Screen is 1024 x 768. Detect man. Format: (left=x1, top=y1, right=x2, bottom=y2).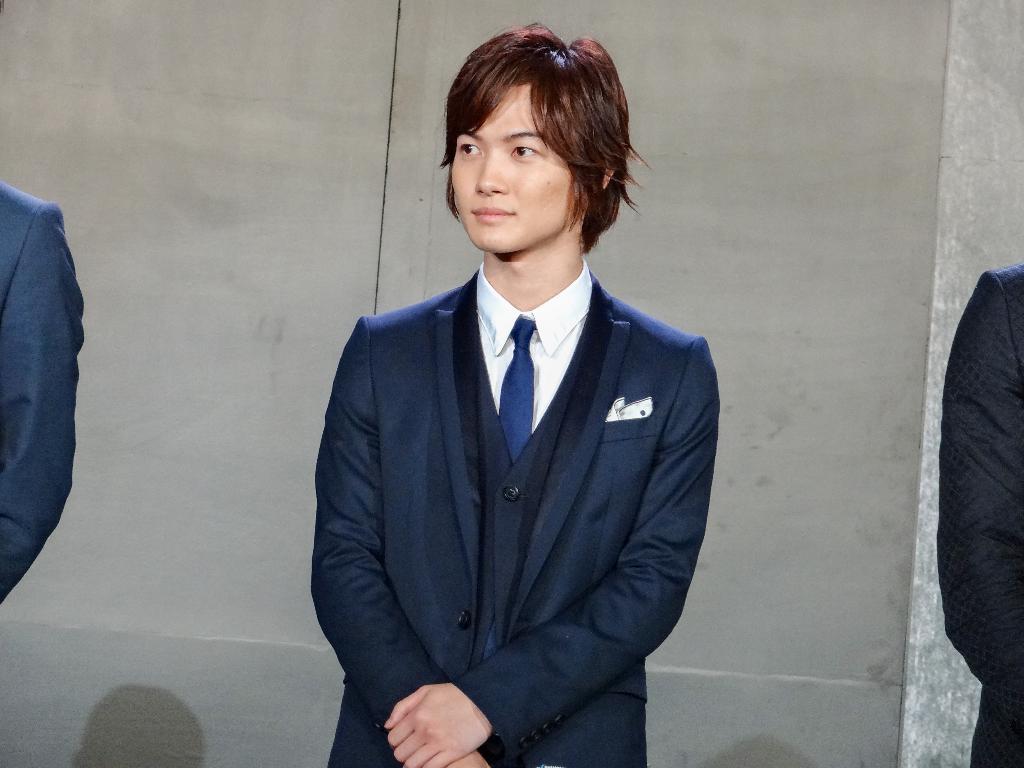
(left=287, top=46, right=719, bottom=766).
